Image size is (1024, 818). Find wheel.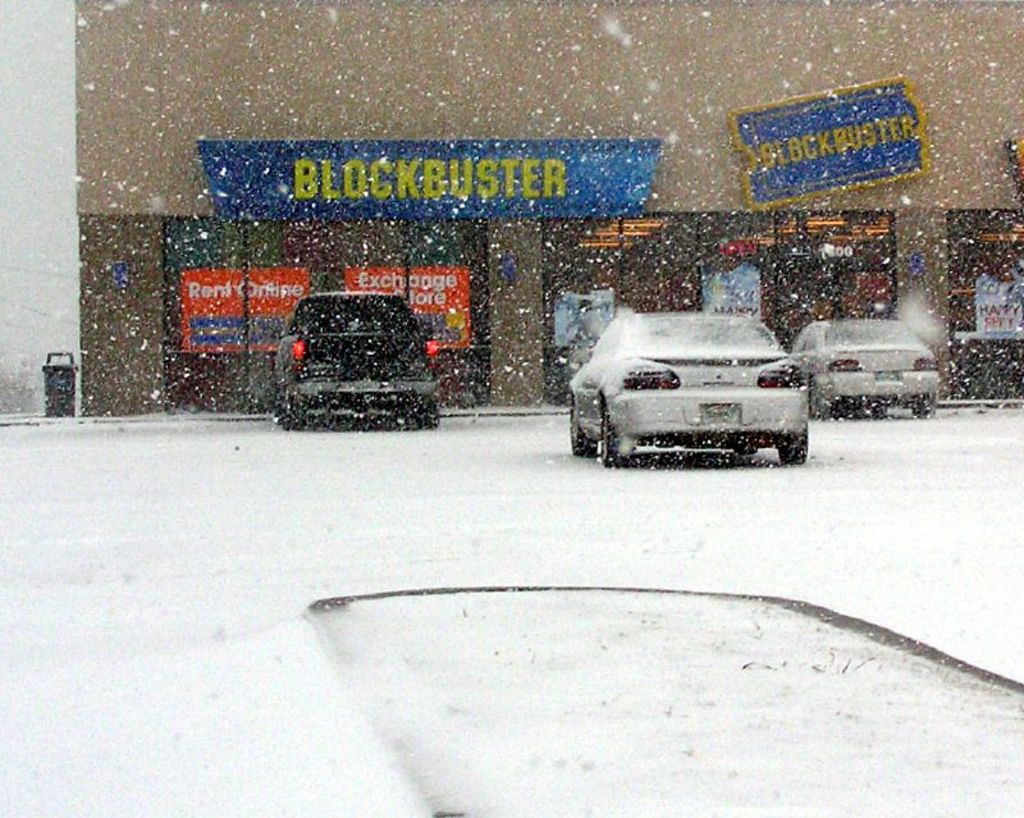
bbox(777, 429, 813, 462).
